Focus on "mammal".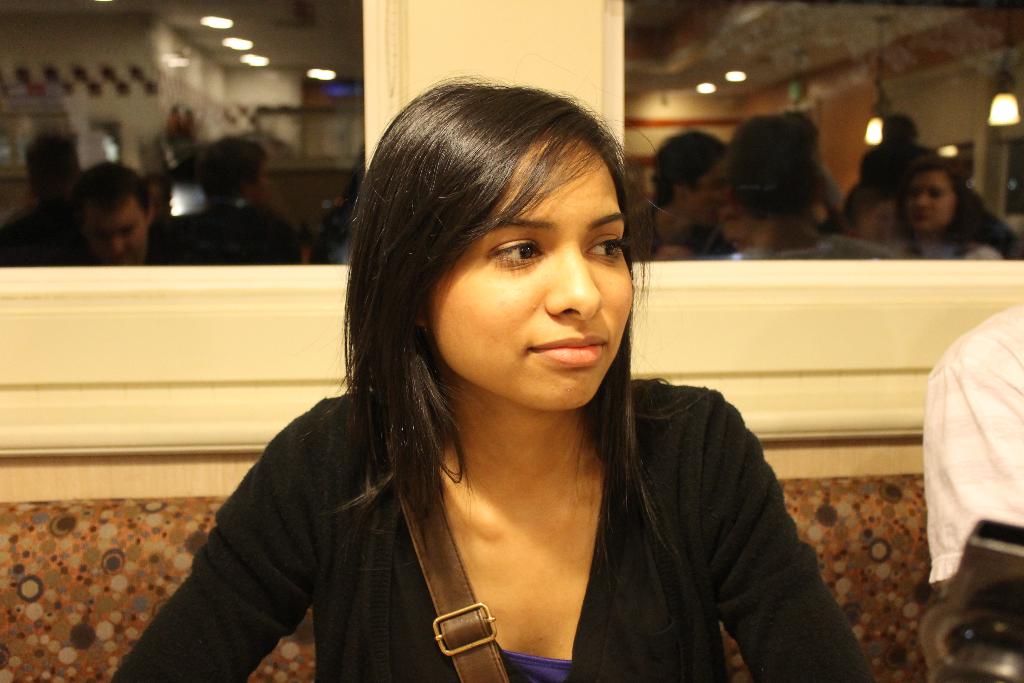
Focused at select_region(108, 76, 867, 682).
